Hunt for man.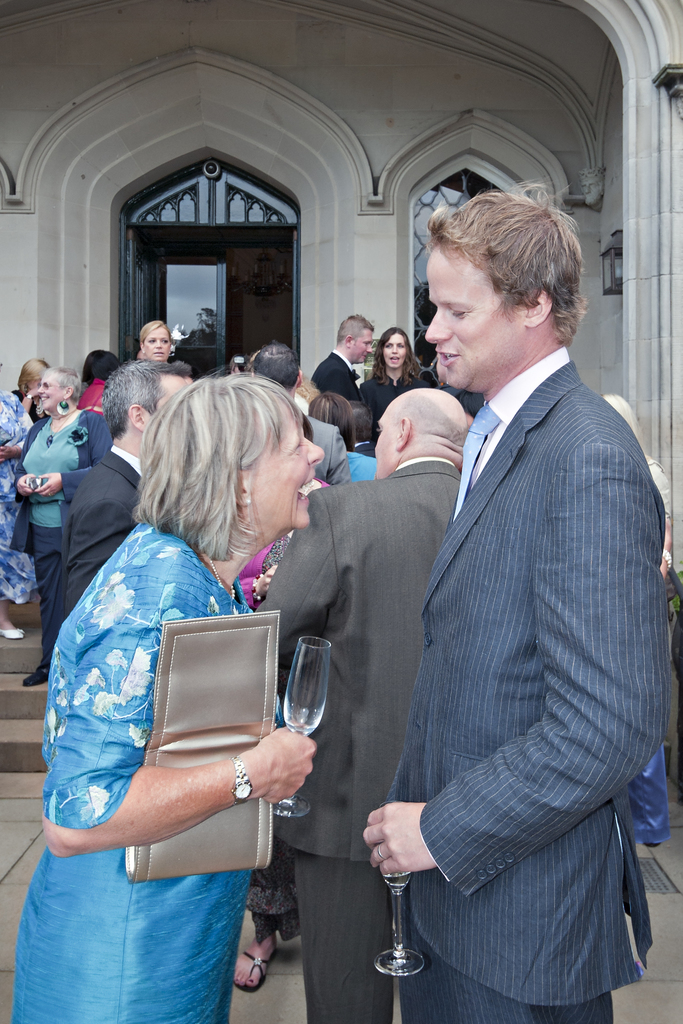
Hunted down at <bbox>376, 169, 660, 1023</bbox>.
